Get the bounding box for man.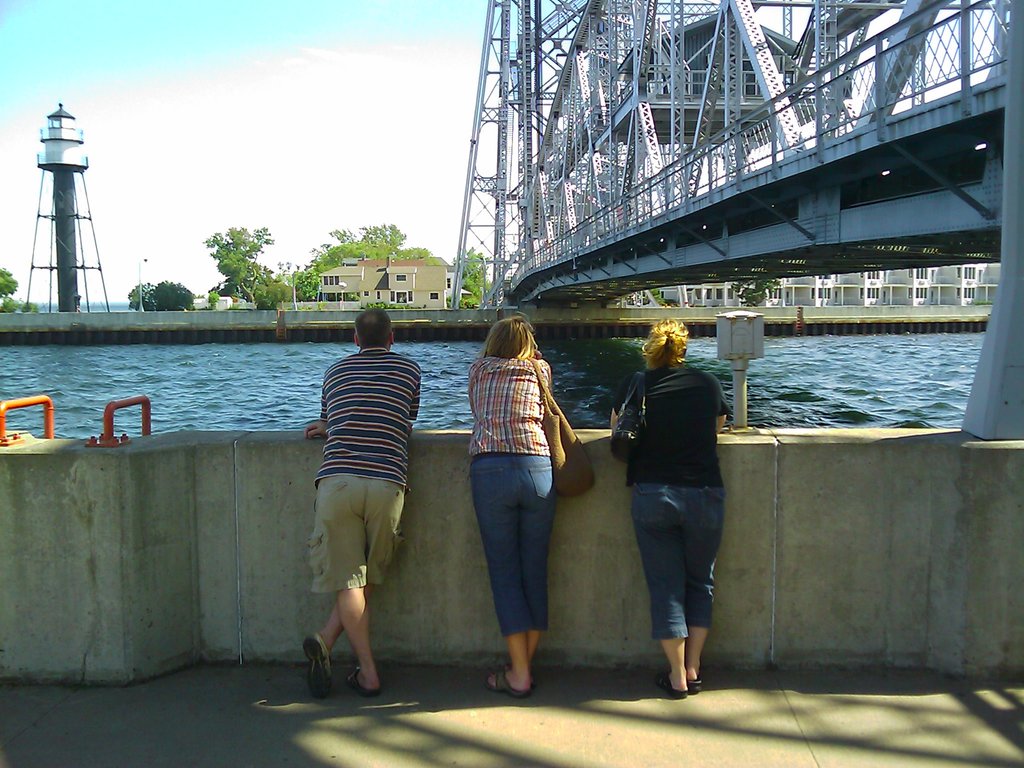
crop(298, 304, 424, 692).
